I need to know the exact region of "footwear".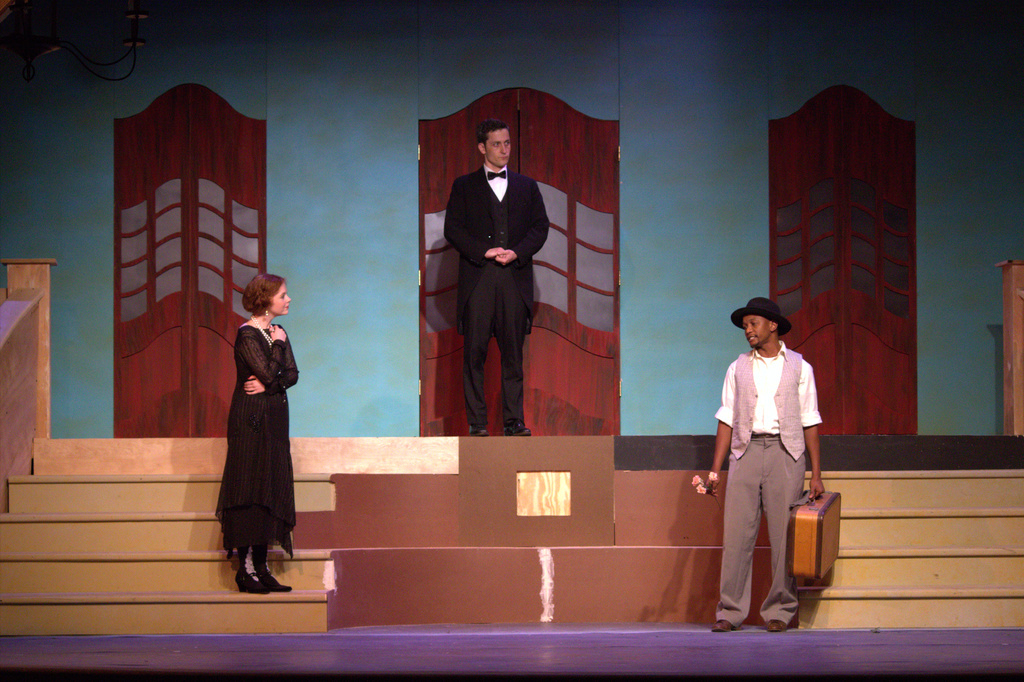
Region: 715/613/739/637.
